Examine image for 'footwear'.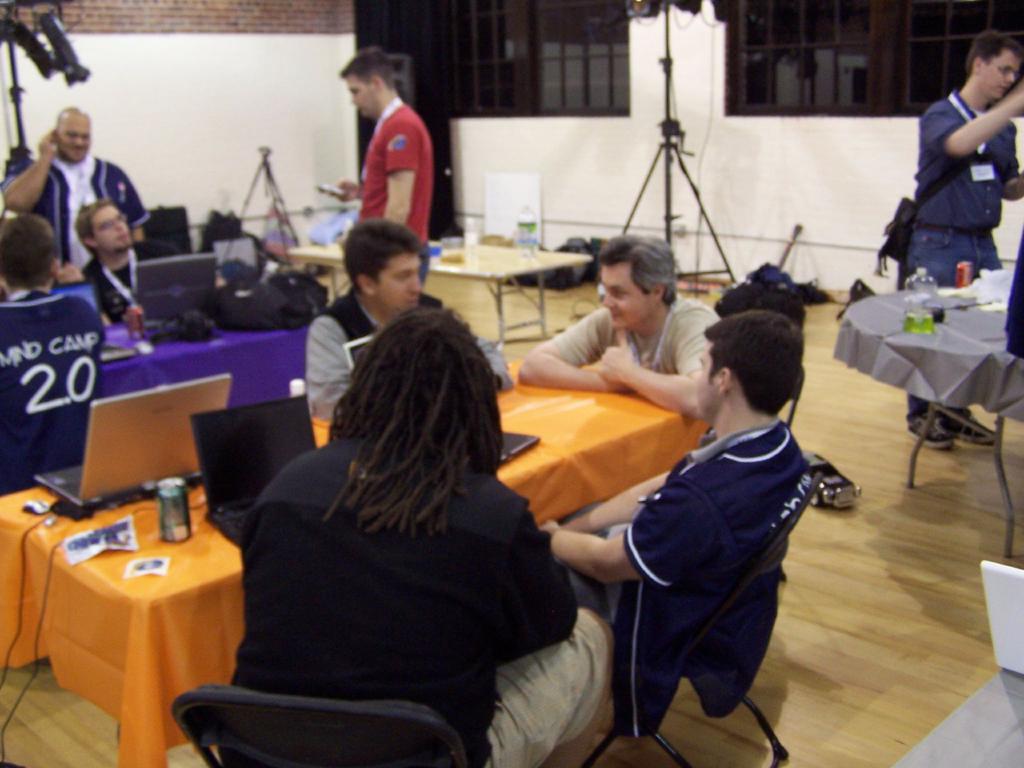
Examination result: <box>935,407,997,448</box>.
